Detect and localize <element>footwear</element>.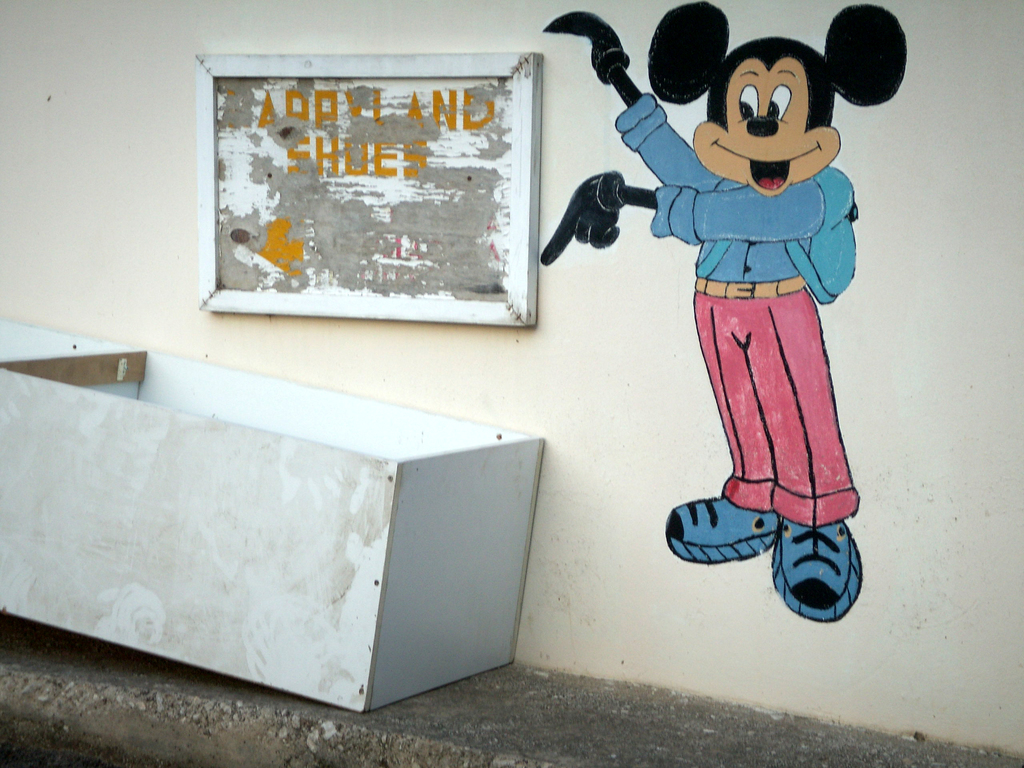
Localized at region(772, 512, 857, 623).
